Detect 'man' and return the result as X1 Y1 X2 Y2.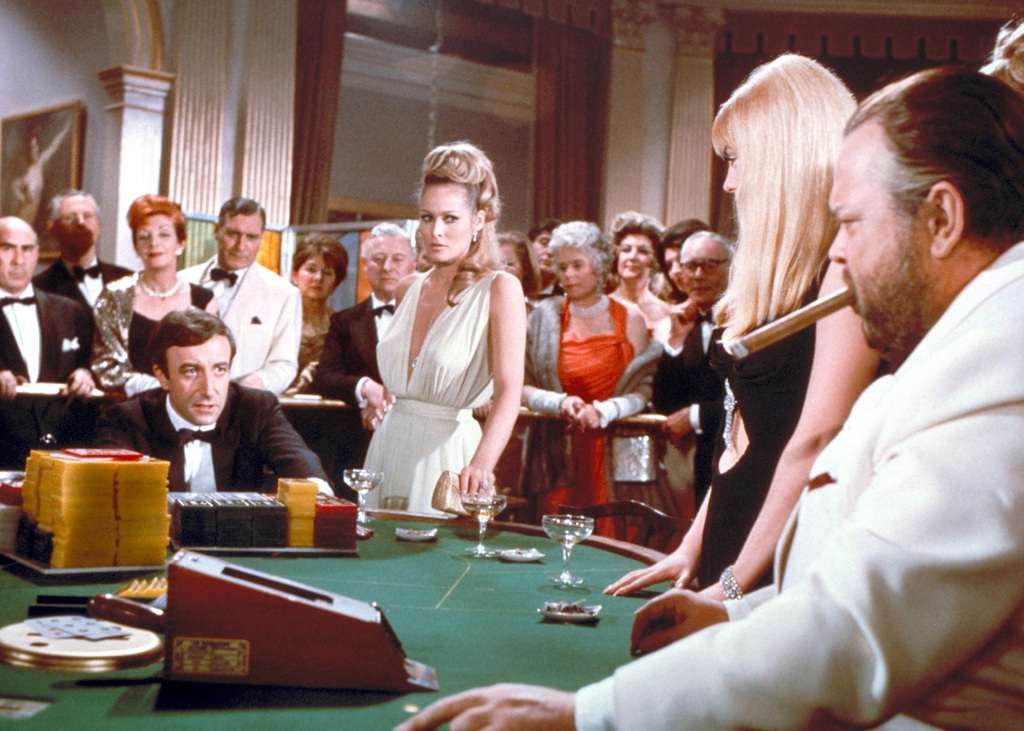
311 220 428 494.
